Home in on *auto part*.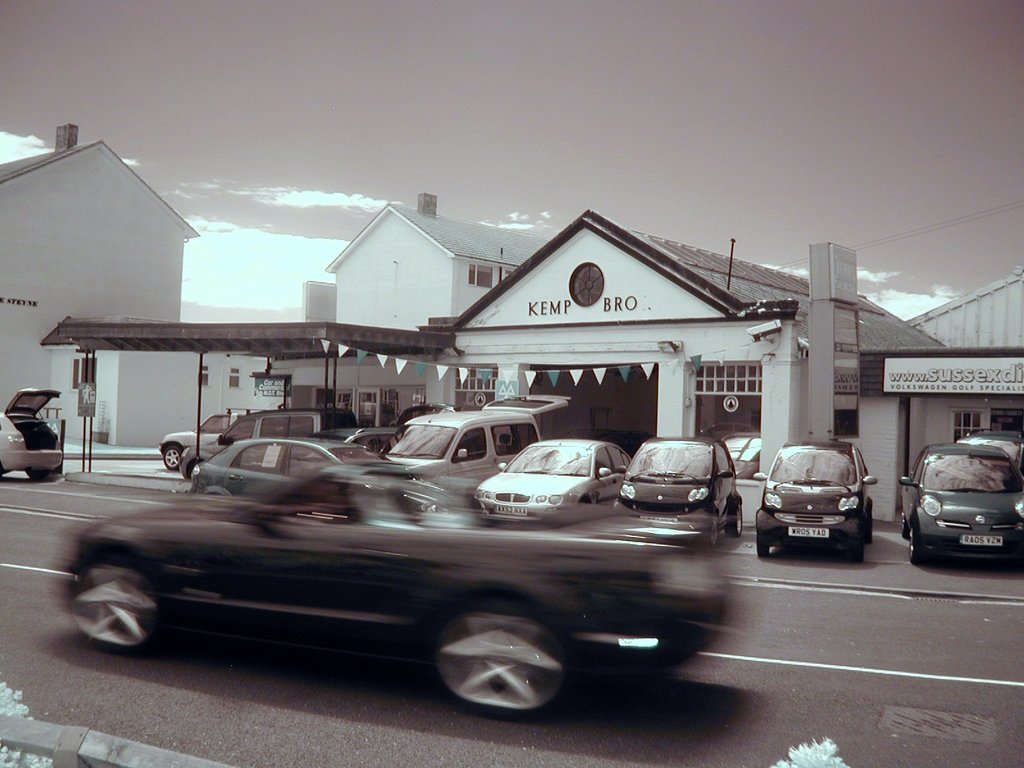
Homed in at select_region(905, 529, 931, 556).
